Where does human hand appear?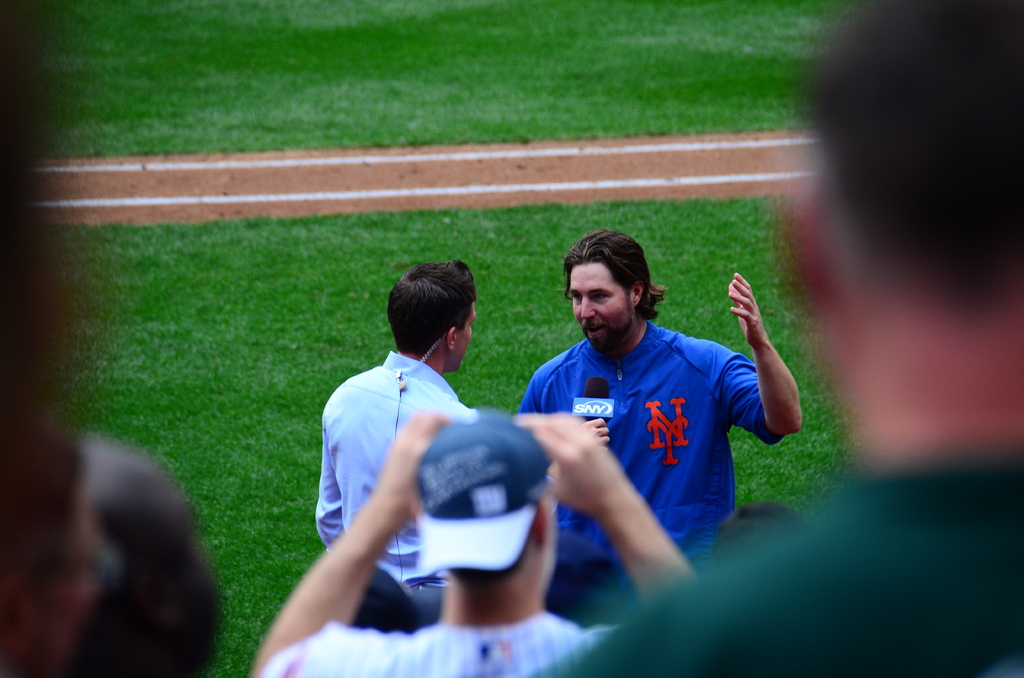
Appears at {"x1": 585, "y1": 416, "x2": 610, "y2": 446}.
